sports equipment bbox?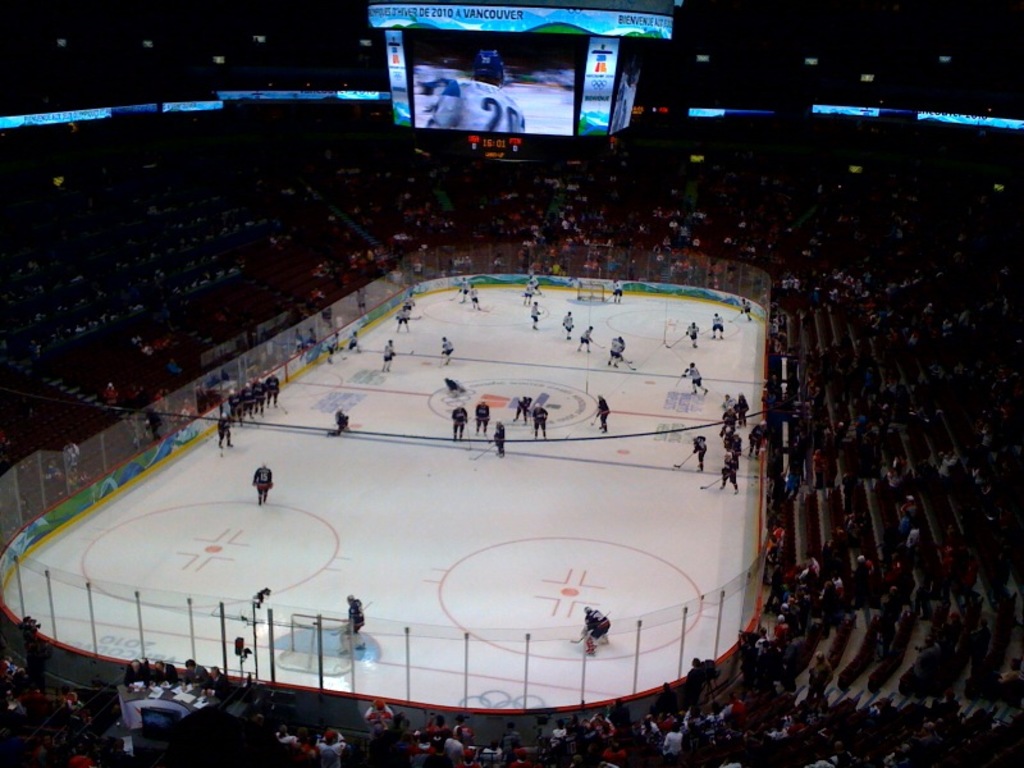
{"left": 335, "top": 353, "right": 351, "bottom": 361}
